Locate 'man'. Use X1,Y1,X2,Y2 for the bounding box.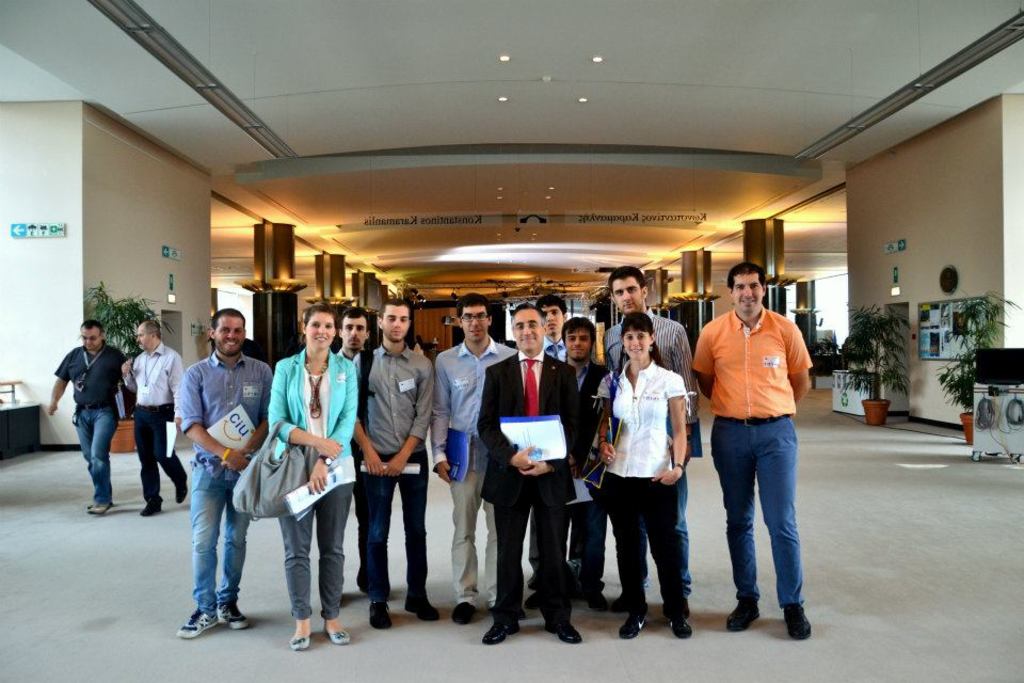
430,290,519,624.
